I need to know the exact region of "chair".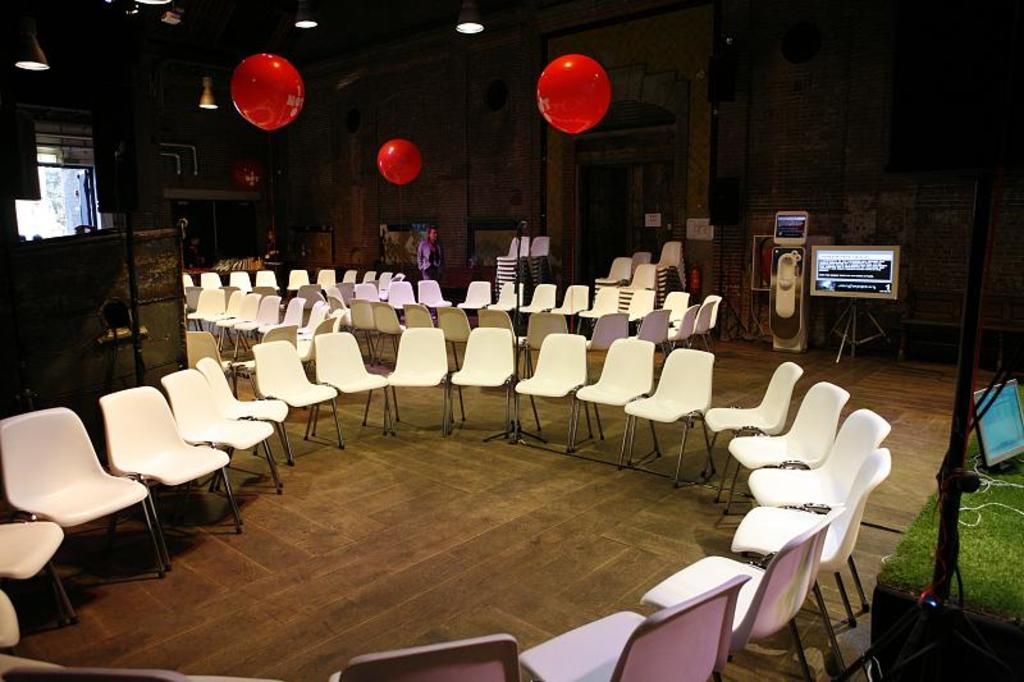
Region: <region>404, 308, 438, 345</region>.
